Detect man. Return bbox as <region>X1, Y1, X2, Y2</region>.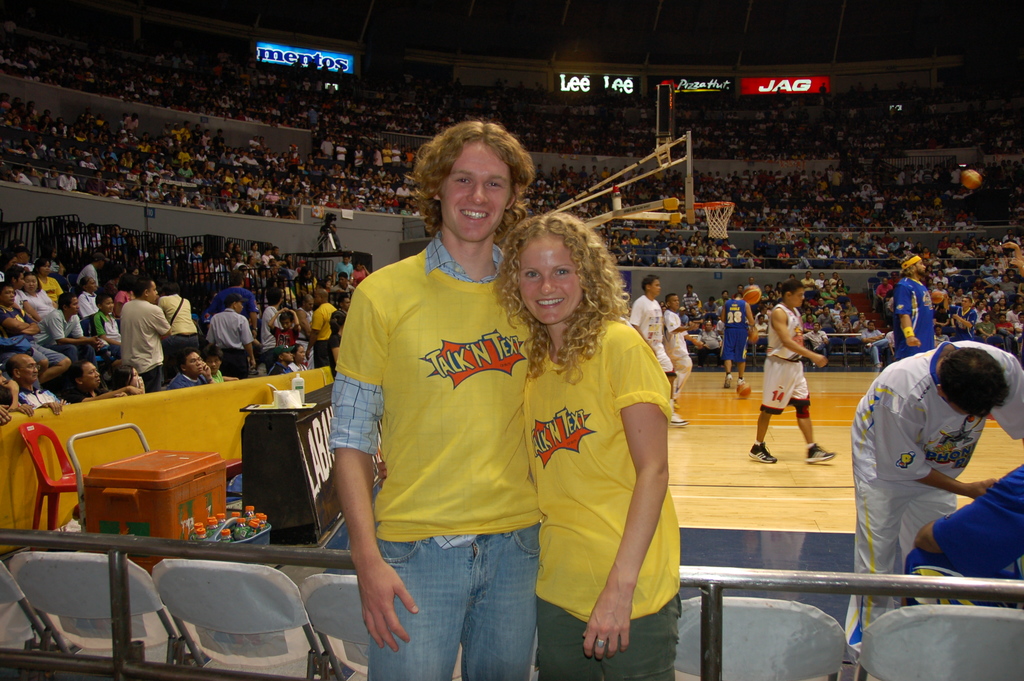
<region>627, 275, 687, 425</region>.
